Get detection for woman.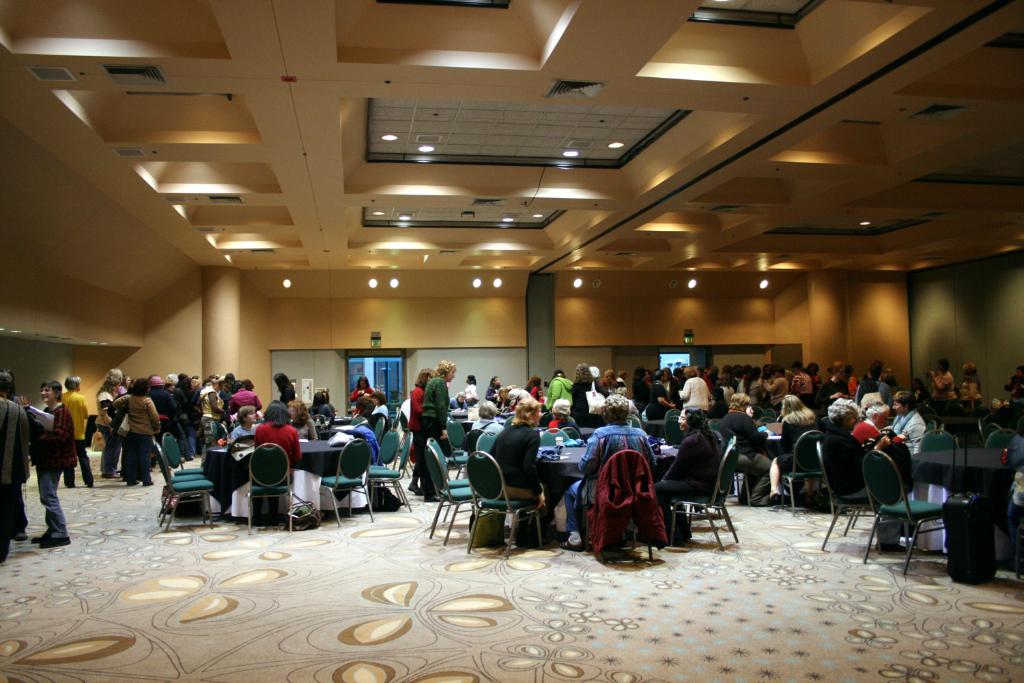
Detection: box(677, 367, 714, 410).
